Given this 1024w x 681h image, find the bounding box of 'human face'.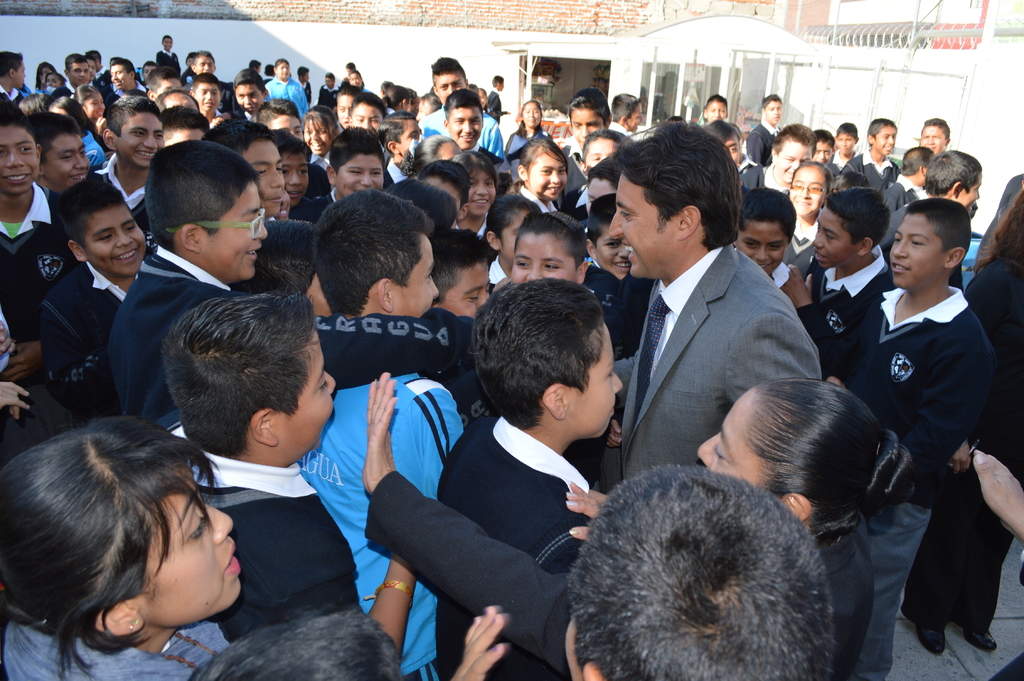
bbox(111, 63, 131, 87).
